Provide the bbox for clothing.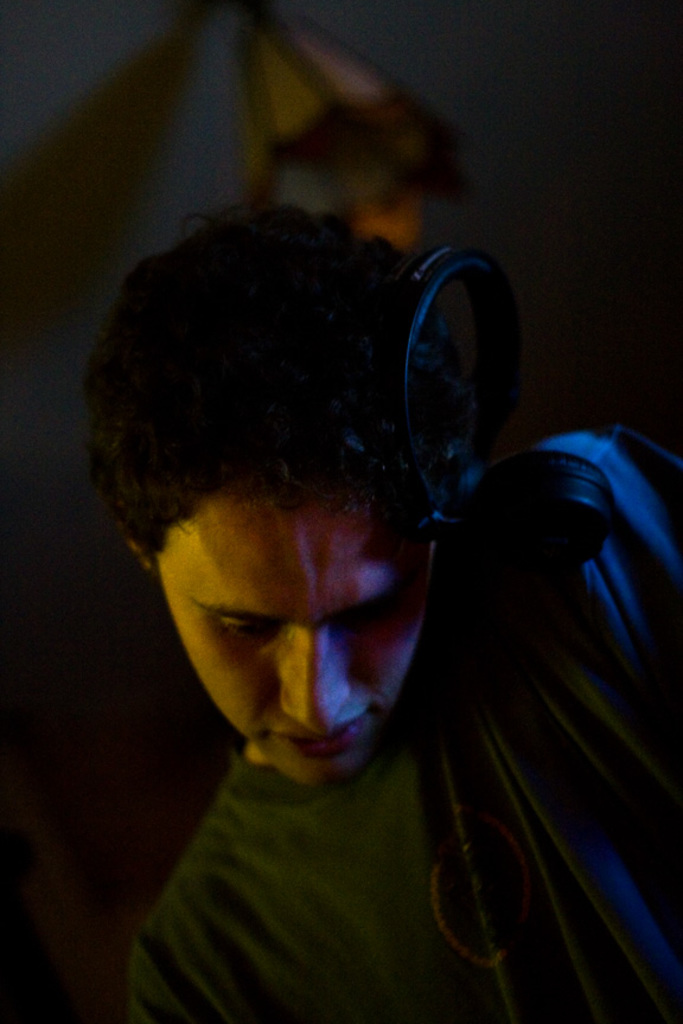
locate(111, 428, 682, 1023).
